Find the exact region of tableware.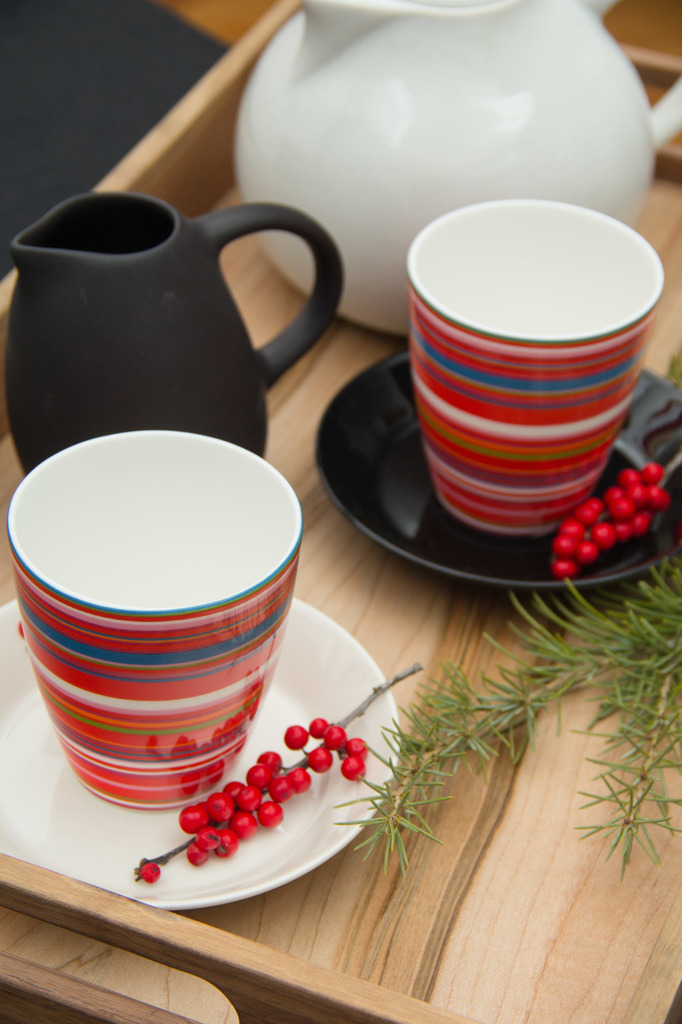
Exact region: locate(234, 0, 681, 337).
